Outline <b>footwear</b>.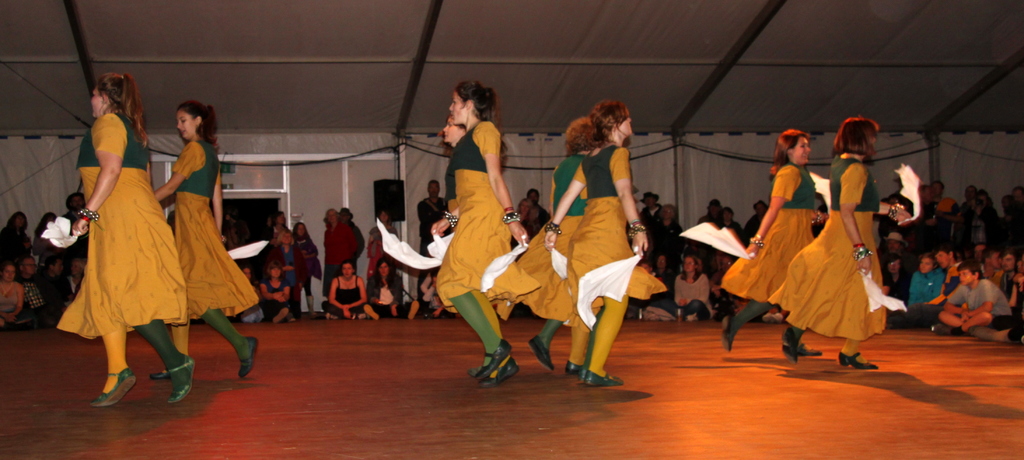
Outline: box=[239, 335, 260, 381].
